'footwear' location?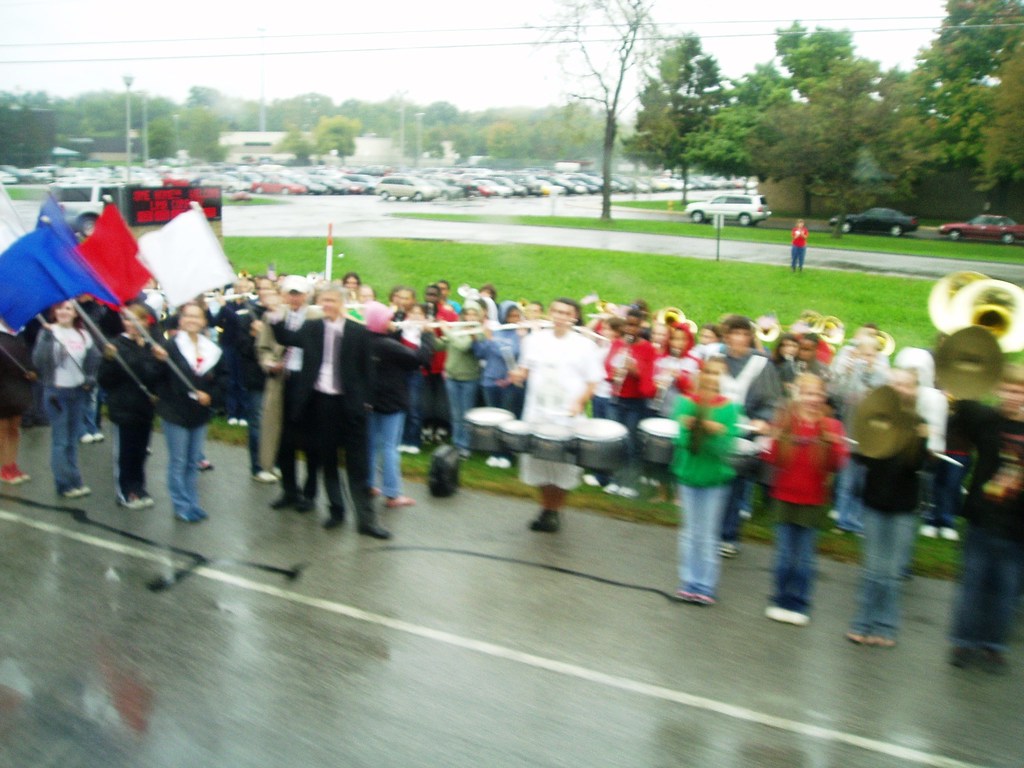
<box>693,593,710,606</box>
